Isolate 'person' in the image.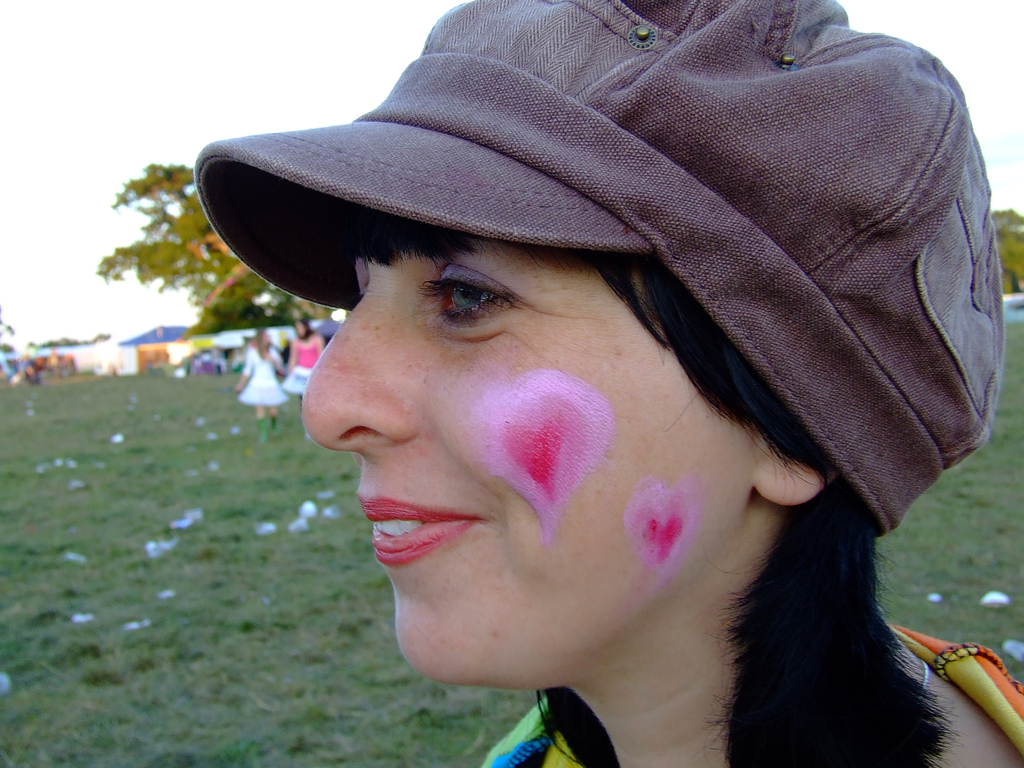
Isolated region: (left=287, top=317, right=323, bottom=433).
